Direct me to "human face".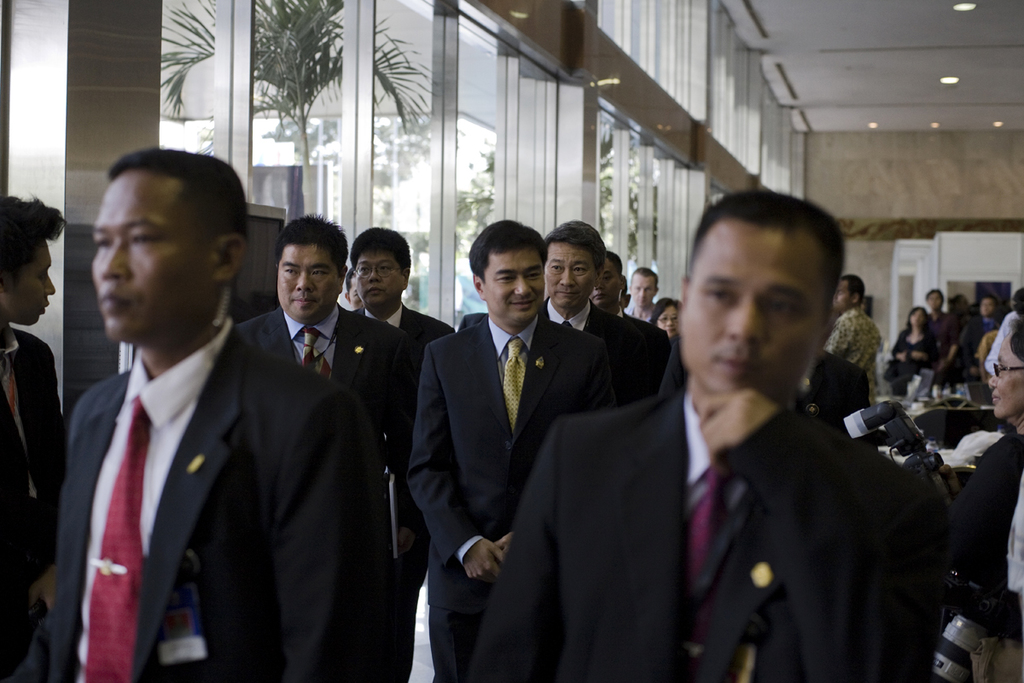
Direction: (x1=482, y1=251, x2=540, y2=330).
